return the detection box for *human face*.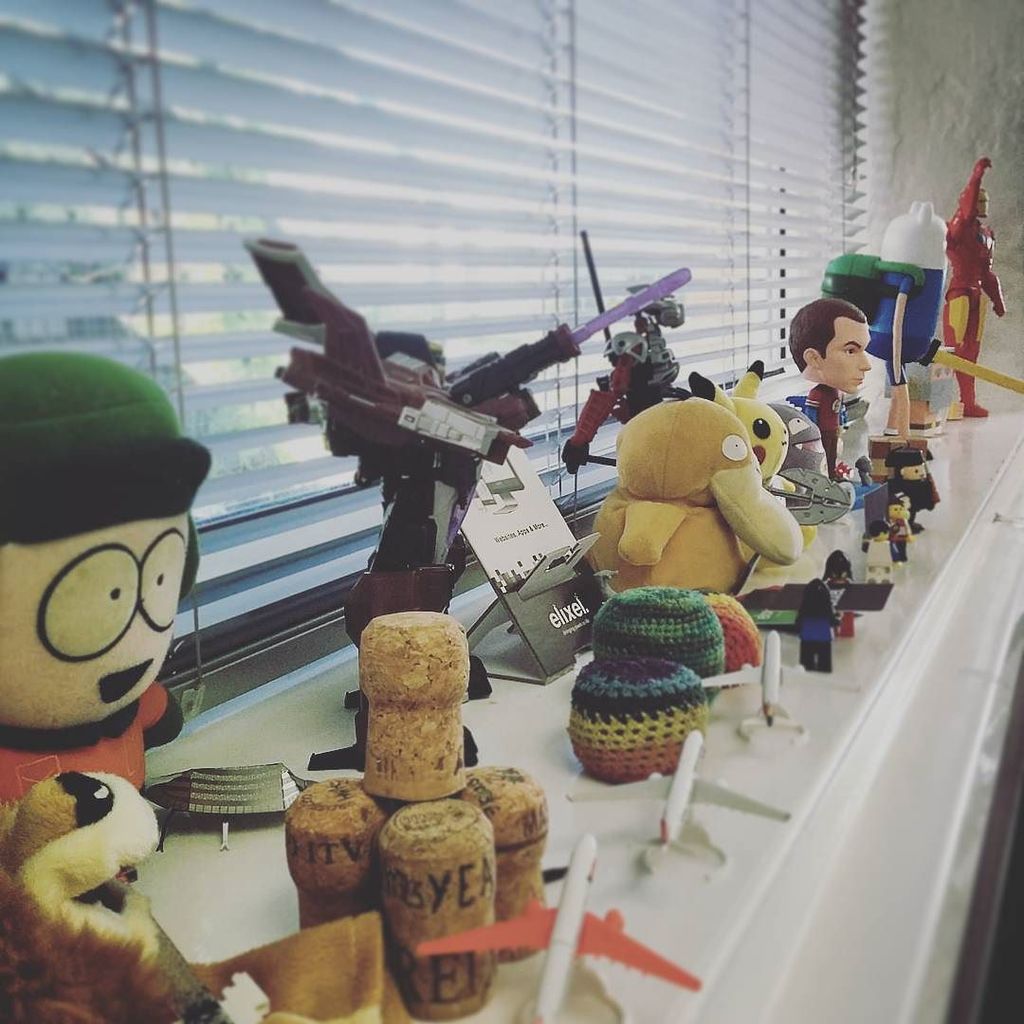
[965, 189, 996, 228].
